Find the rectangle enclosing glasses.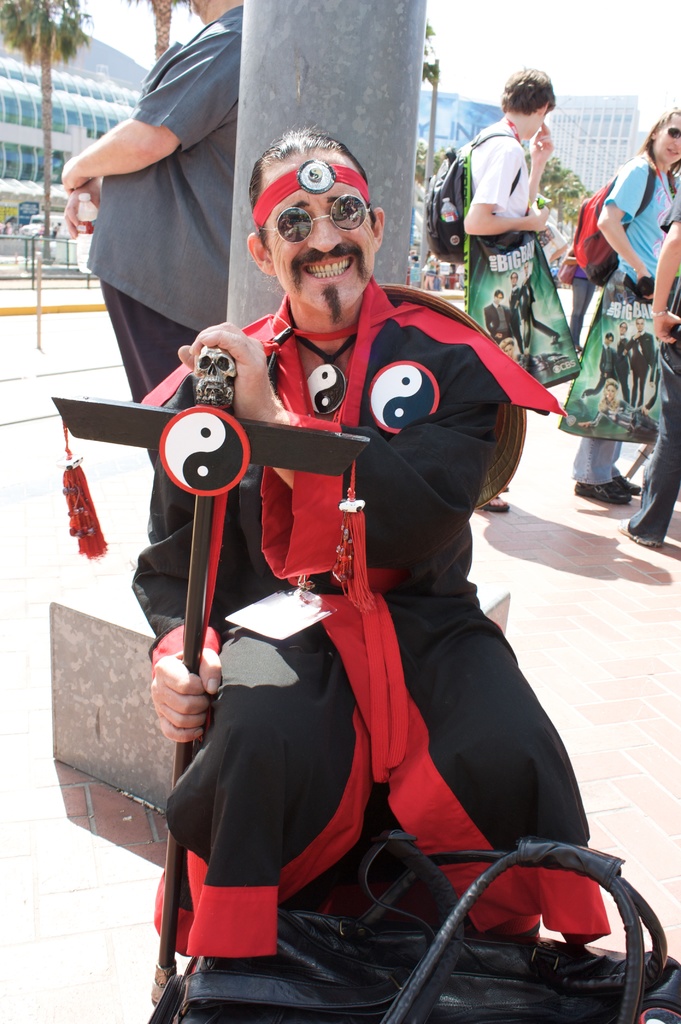
pyautogui.locateOnScreen(657, 125, 680, 145).
